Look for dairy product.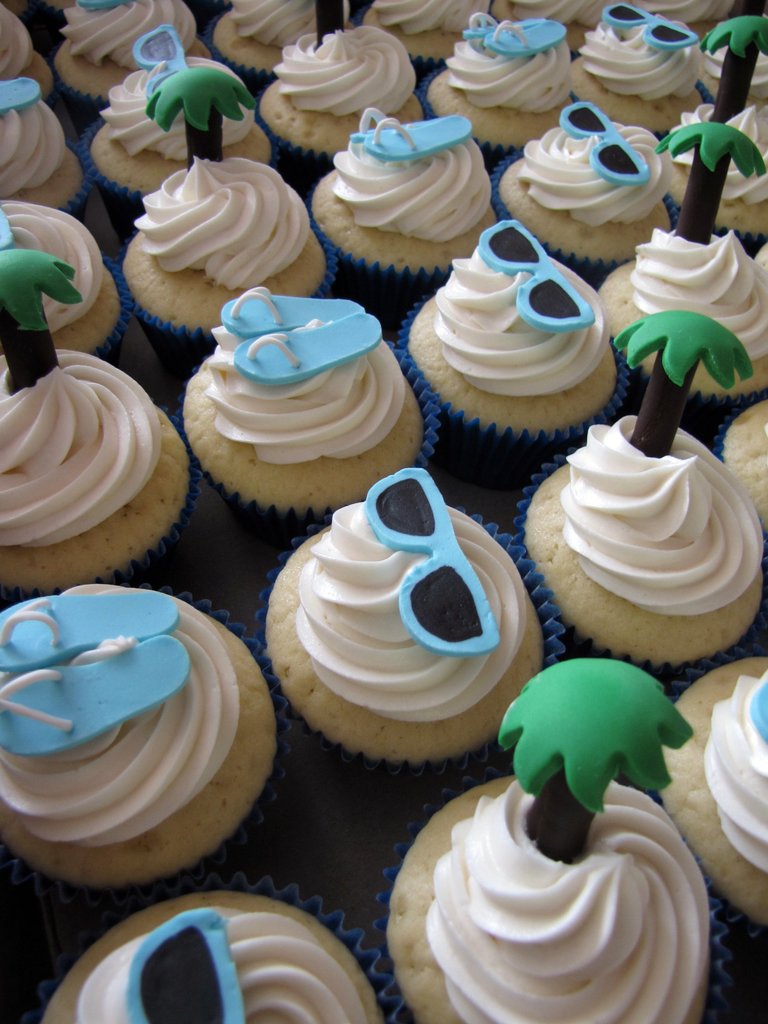
Found: [left=0, top=250, right=164, bottom=542].
